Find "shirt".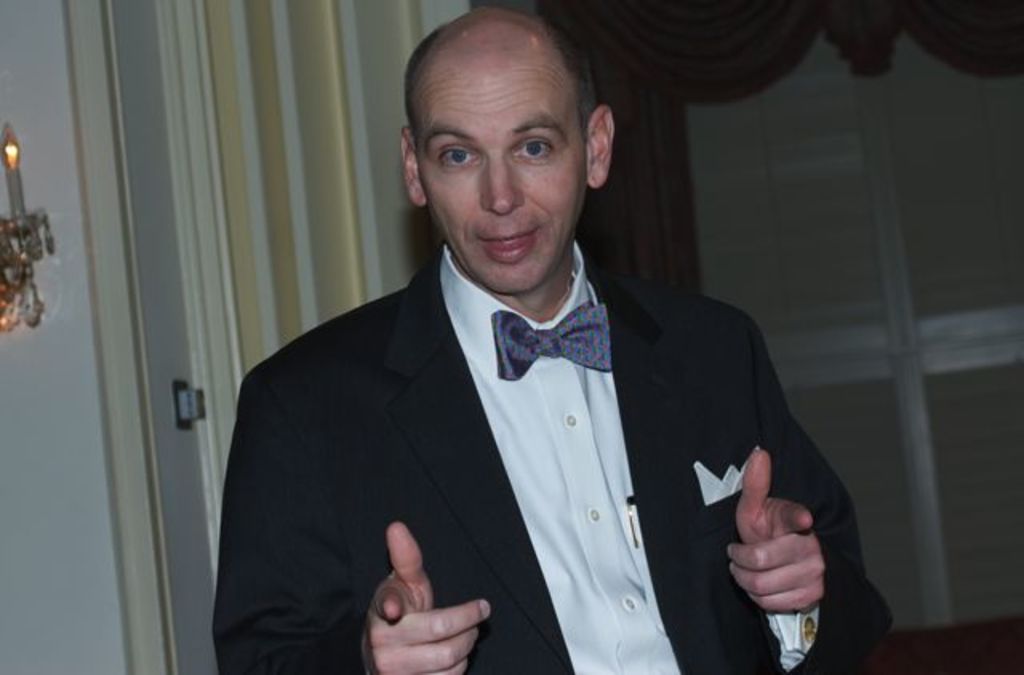
region(443, 245, 818, 672).
